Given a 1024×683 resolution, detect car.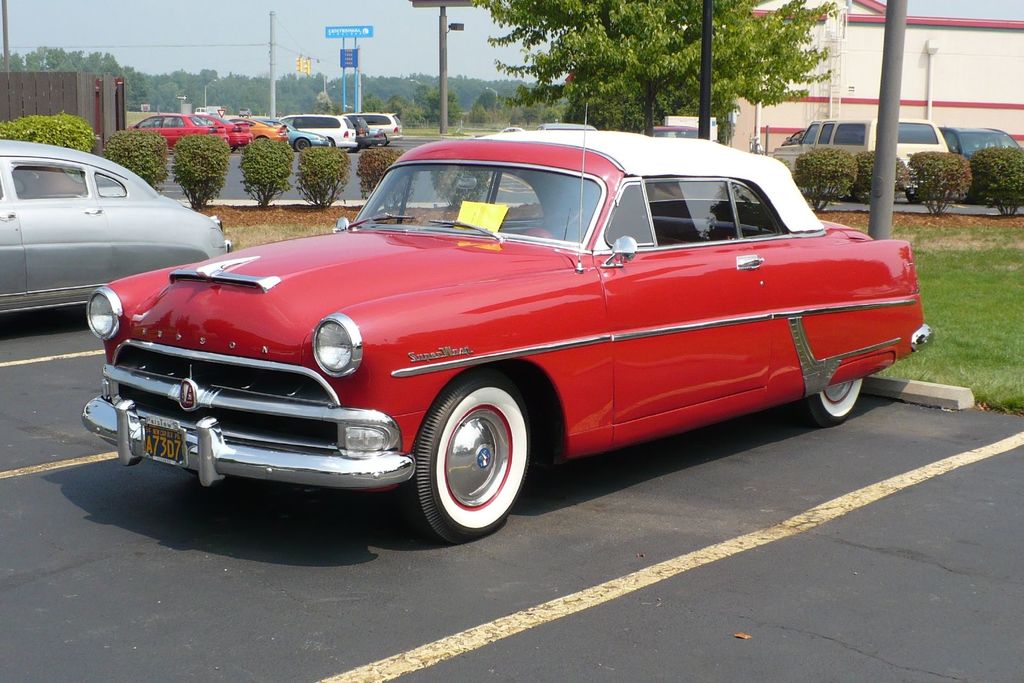
x1=237 y1=112 x2=284 y2=147.
